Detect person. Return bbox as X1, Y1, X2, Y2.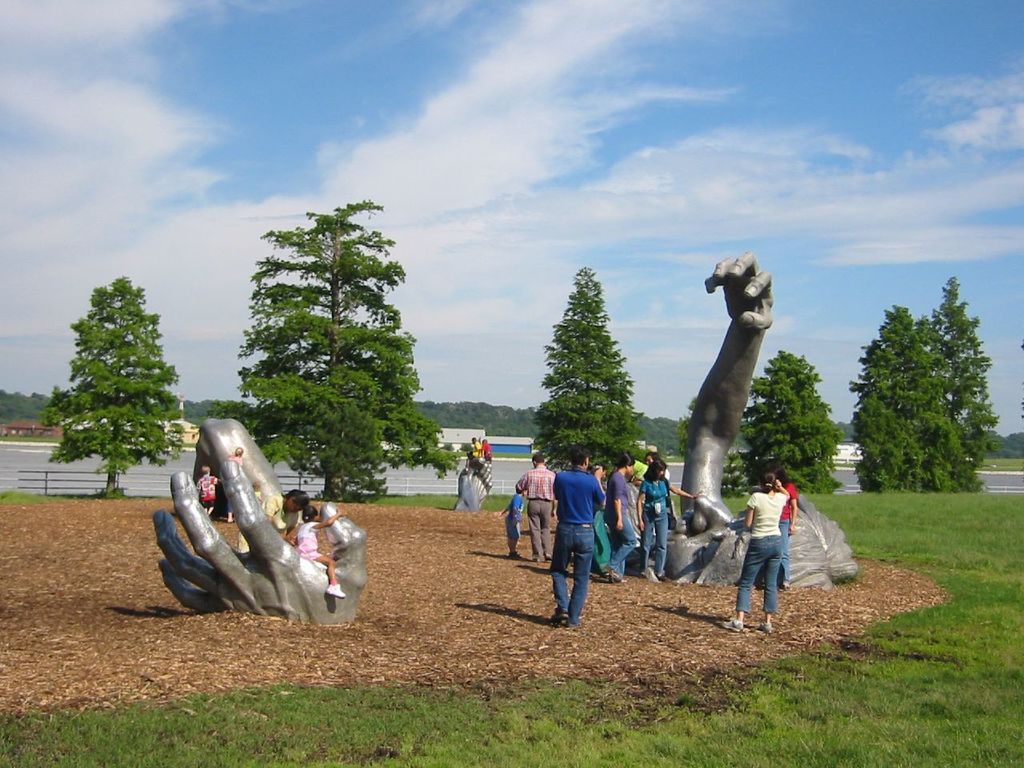
592, 454, 610, 578.
